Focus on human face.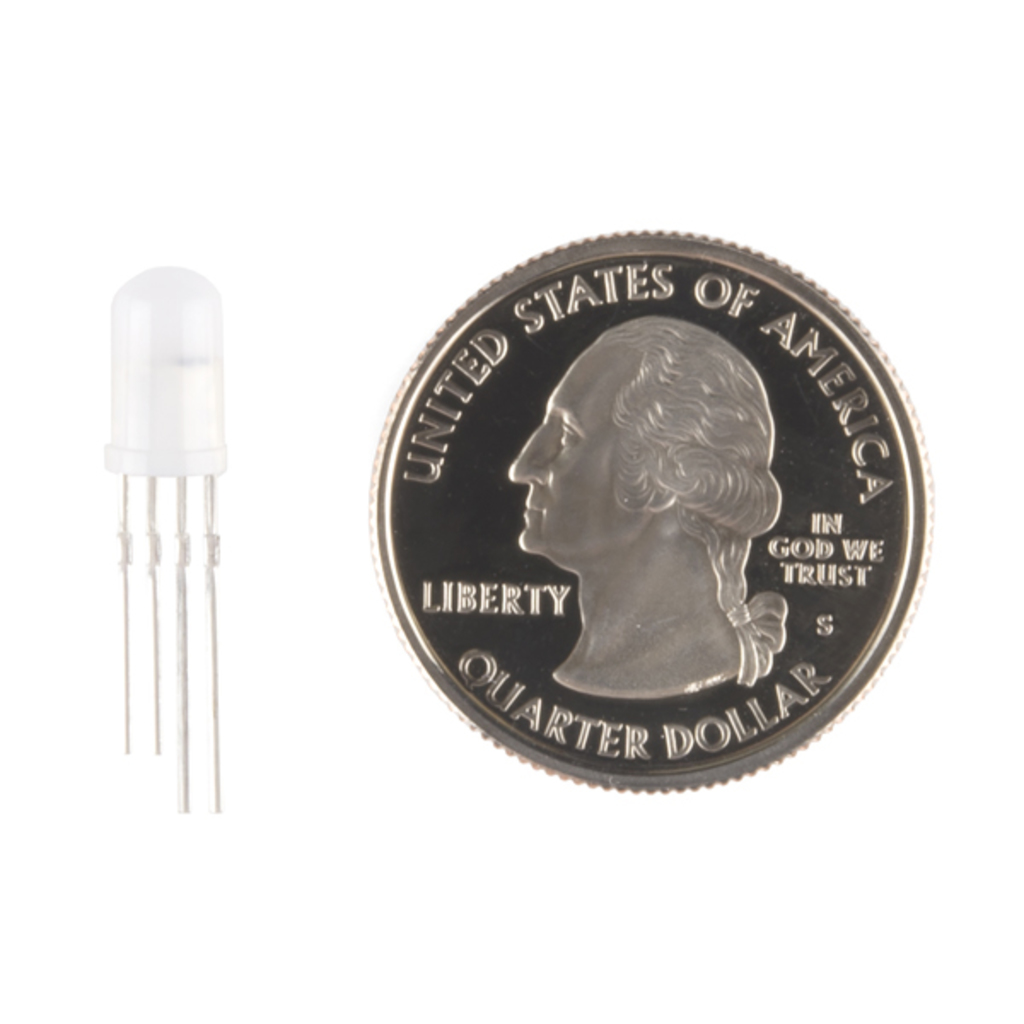
Focused at (left=503, top=340, right=643, bottom=558).
